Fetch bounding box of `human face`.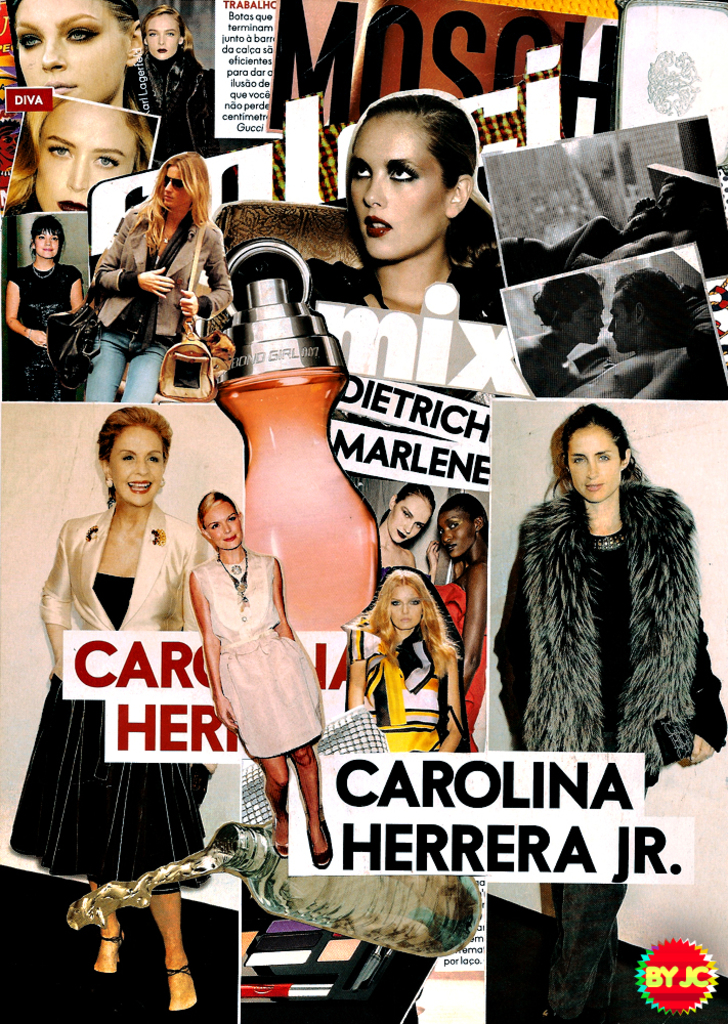
Bbox: 105:424:166:510.
